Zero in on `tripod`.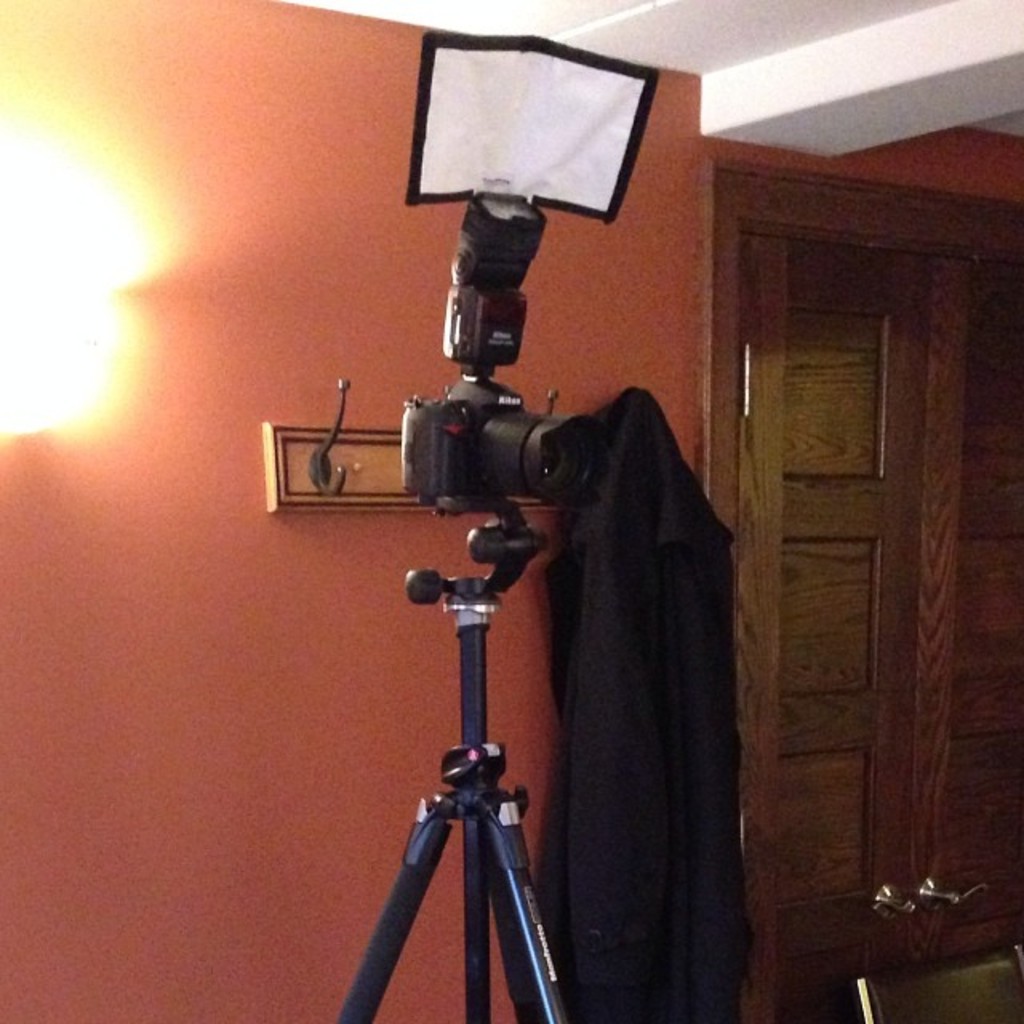
Zeroed in: x1=334, y1=488, x2=578, y2=1022.
